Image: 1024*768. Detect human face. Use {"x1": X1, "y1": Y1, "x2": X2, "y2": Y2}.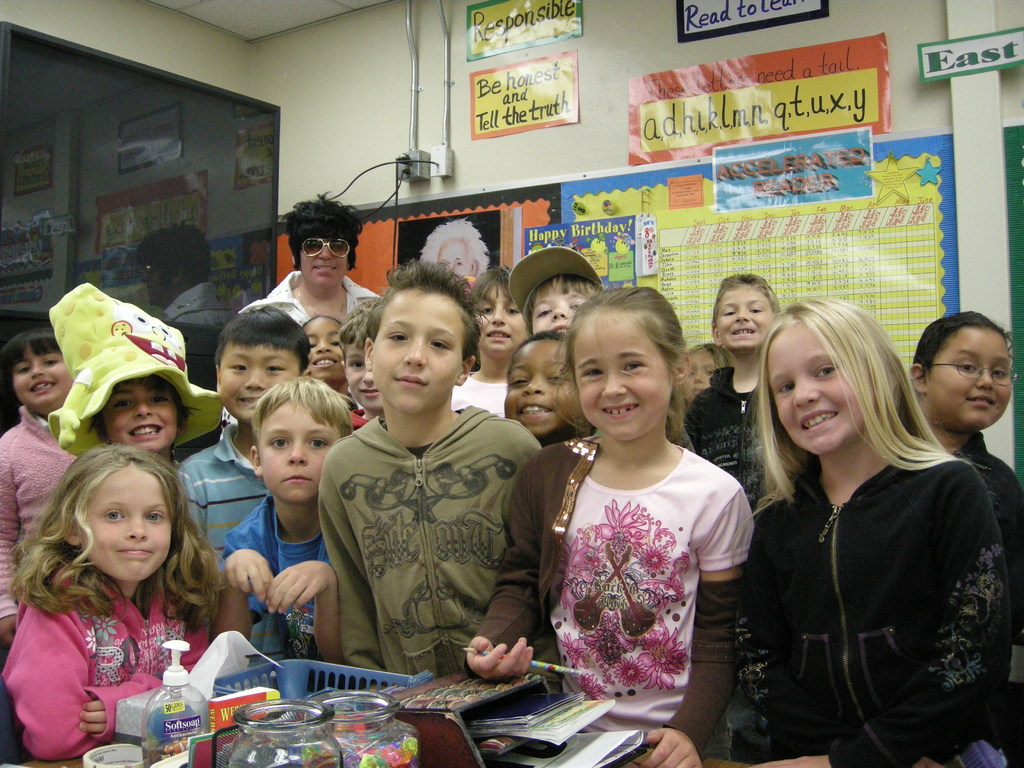
{"x1": 307, "y1": 321, "x2": 344, "y2": 383}.
